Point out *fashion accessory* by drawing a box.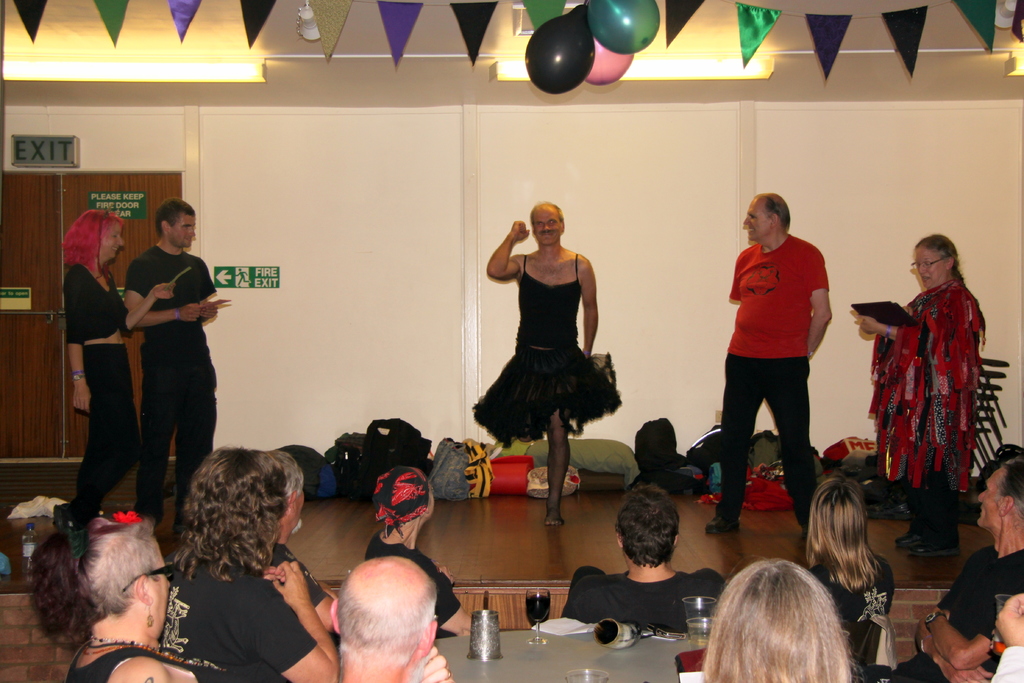
[left=70, top=366, right=89, bottom=379].
